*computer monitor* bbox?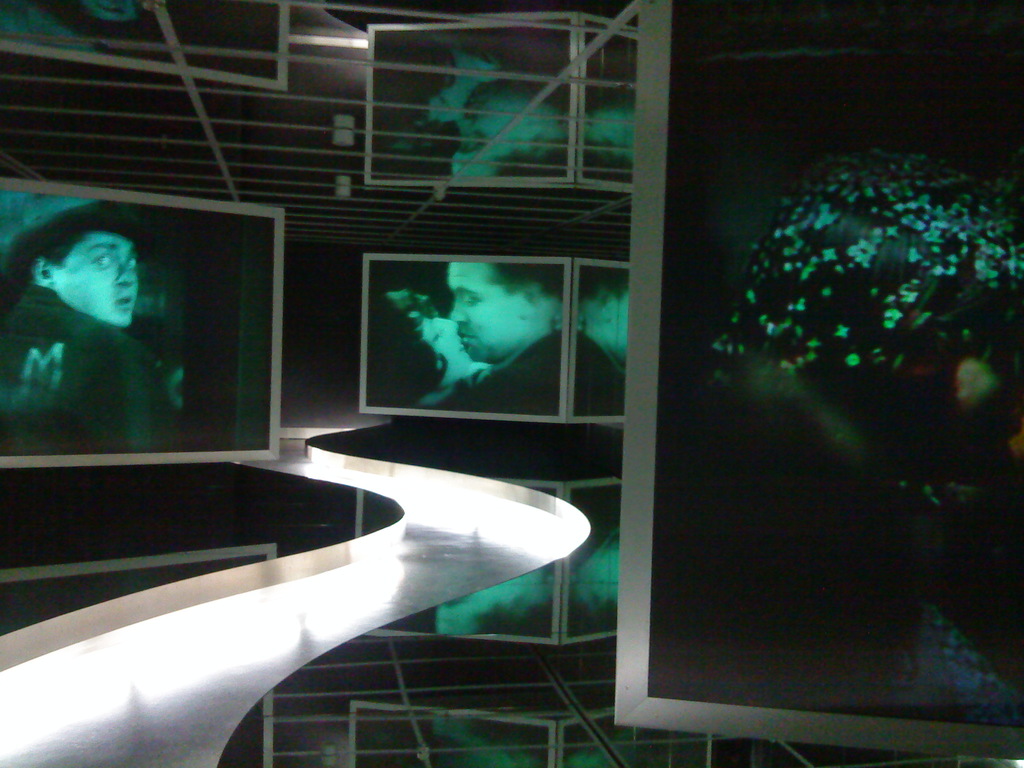
[x1=346, y1=247, x2=577, y2=440]
